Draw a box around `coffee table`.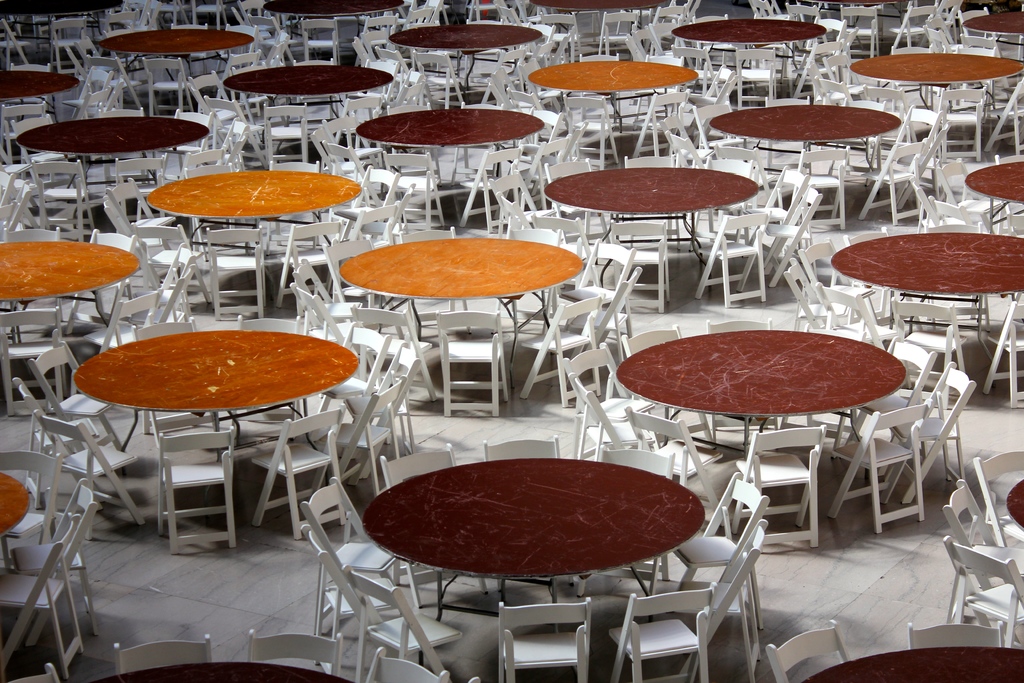
(230, 58, 409, 110).
